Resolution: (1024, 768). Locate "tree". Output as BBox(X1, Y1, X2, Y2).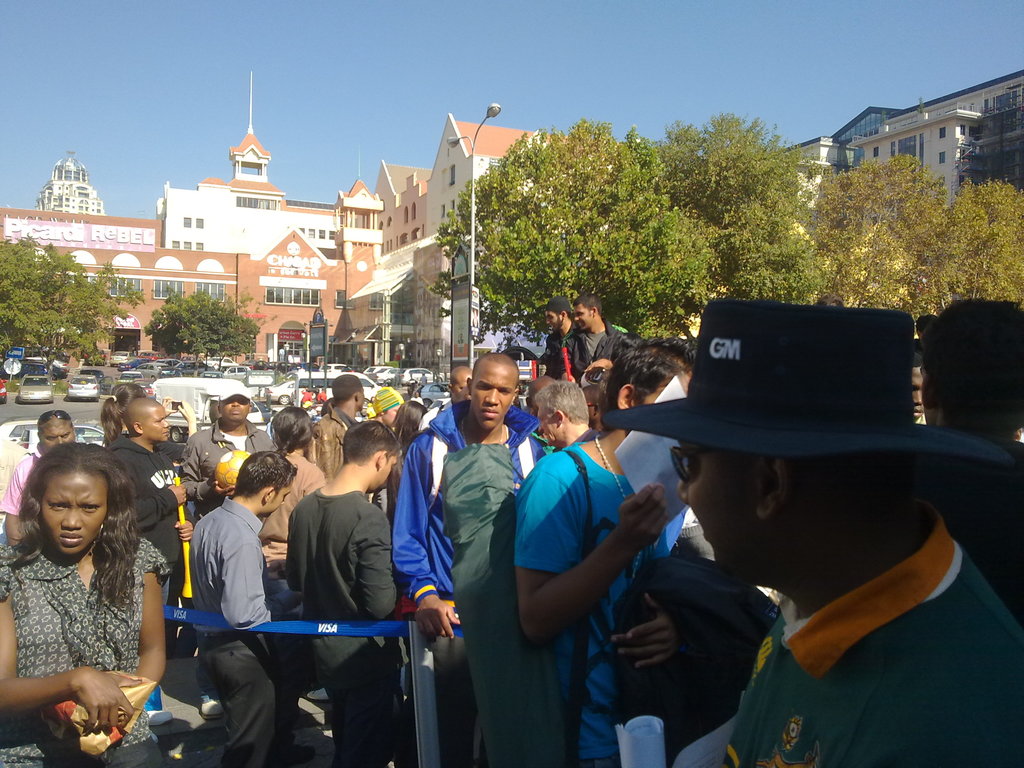
BBox(915, 173, 1023, 317).
